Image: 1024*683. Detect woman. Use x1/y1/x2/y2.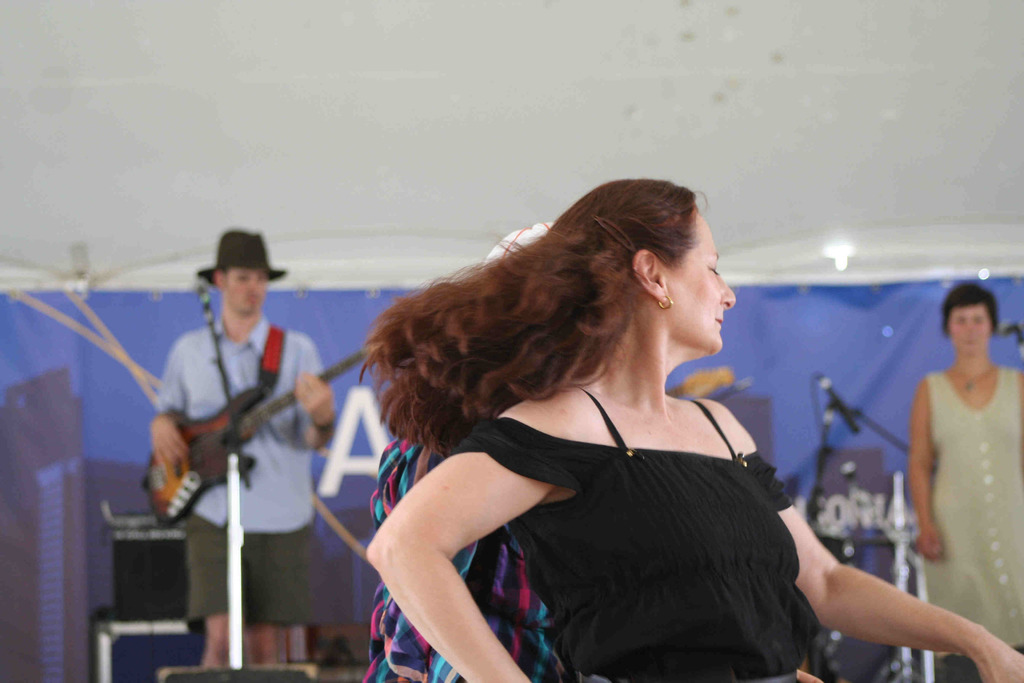
359/170/1023/682.
